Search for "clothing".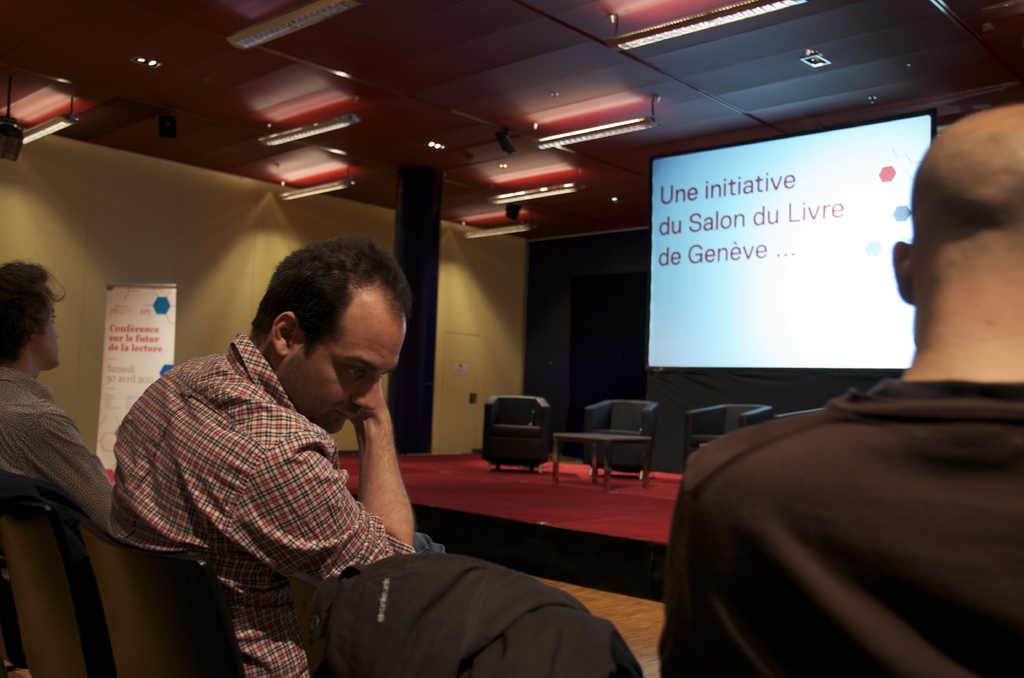
Found at l=0, t=370, r=125, b=534.
